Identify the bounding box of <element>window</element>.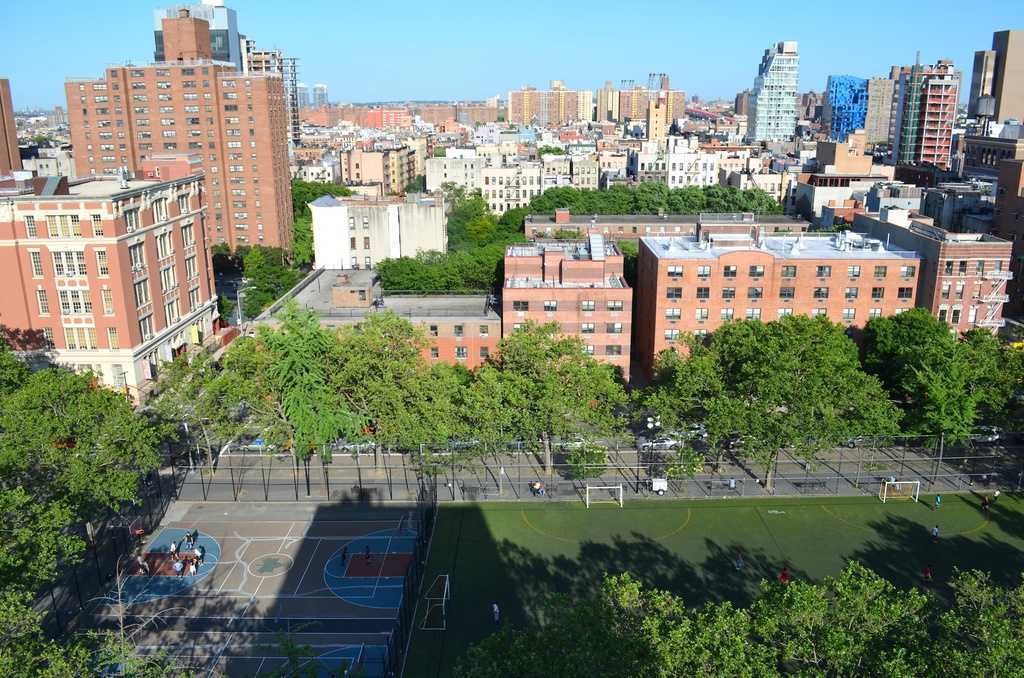
left=667, top=329, right=685, bottom=340.
